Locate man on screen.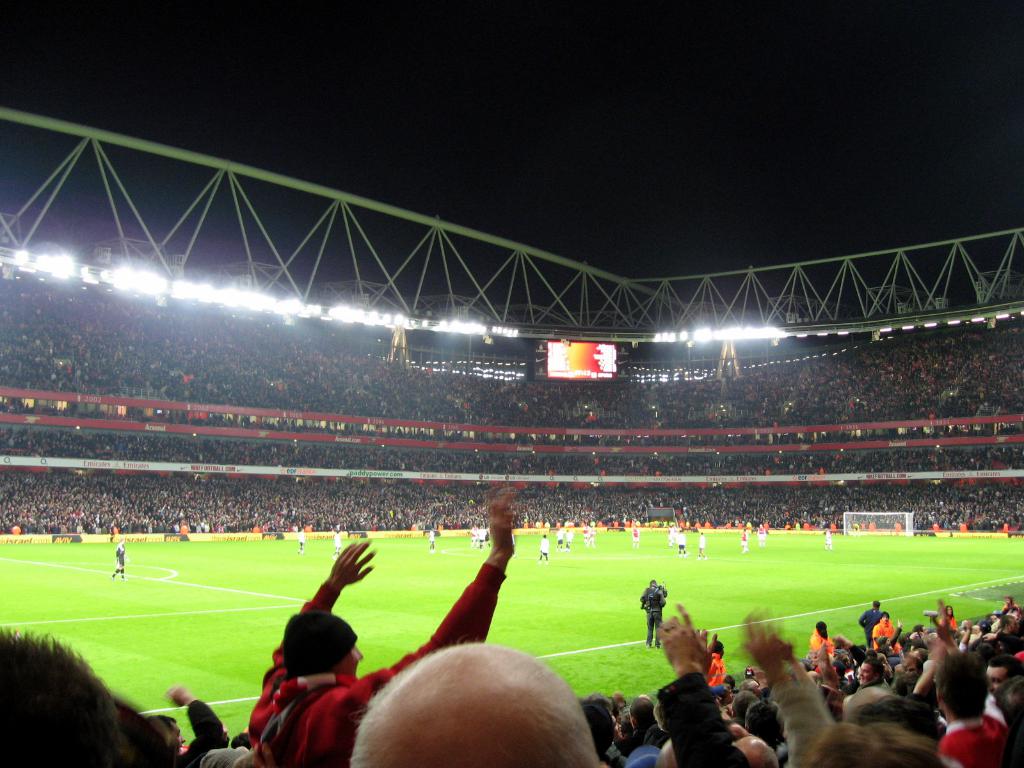
On screen at [left=556, top=529, right=564, bottom=550].
